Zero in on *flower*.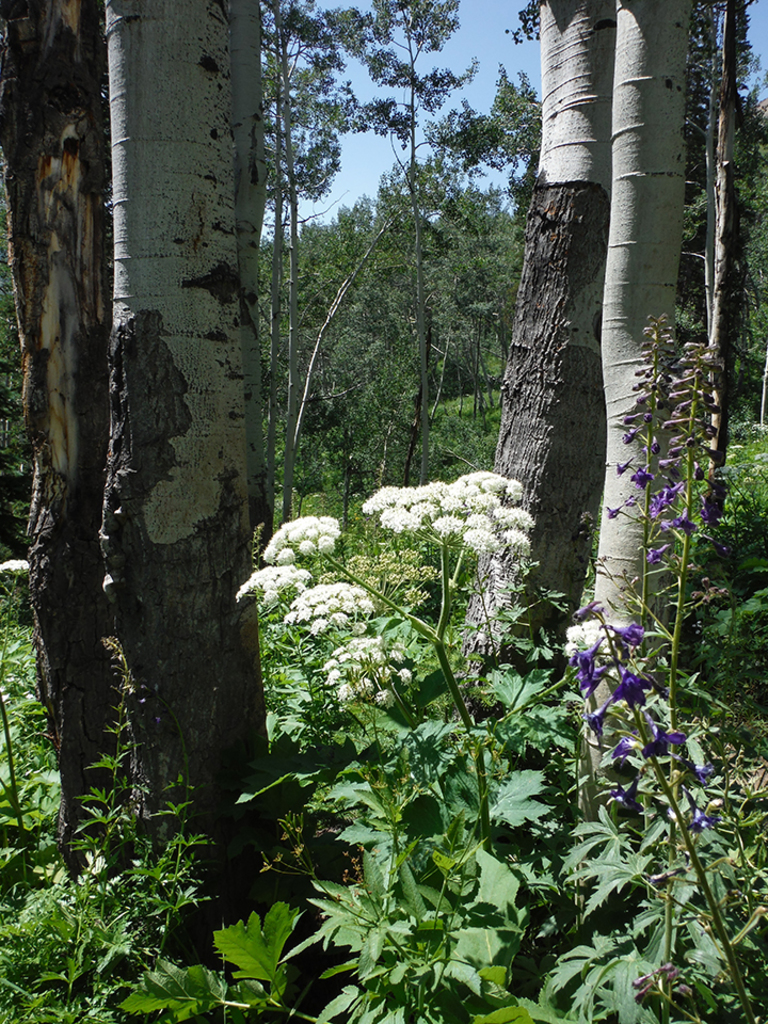
Zeroed in: 651 729 688 757.
